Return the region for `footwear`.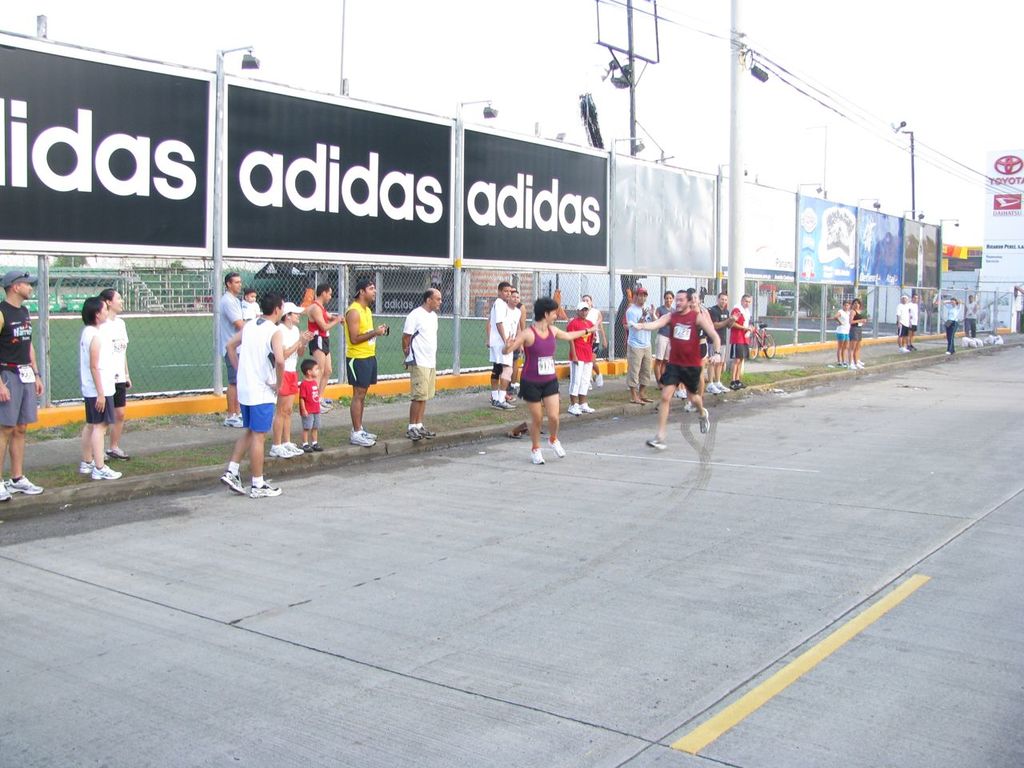
x1=838 y1=361 x2=846 y2=367.
